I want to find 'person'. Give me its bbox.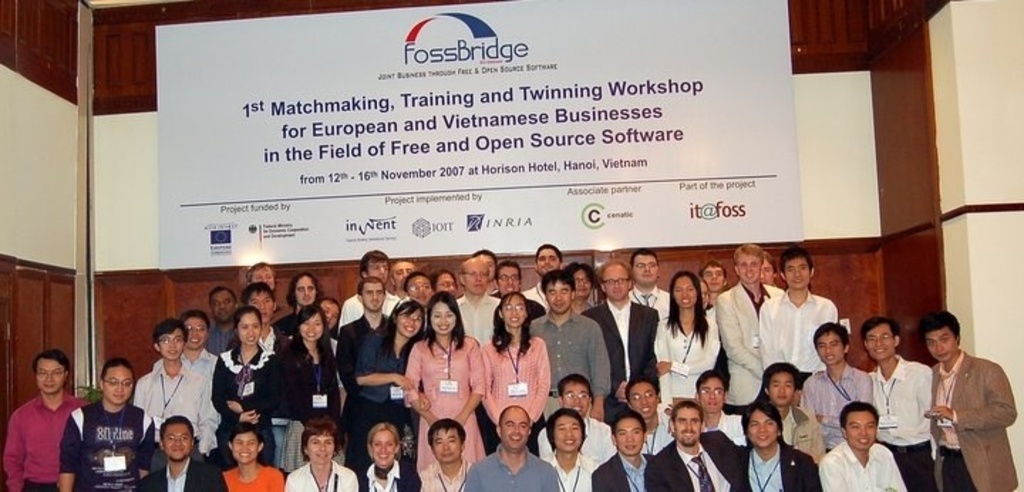
127,319,226,449.
